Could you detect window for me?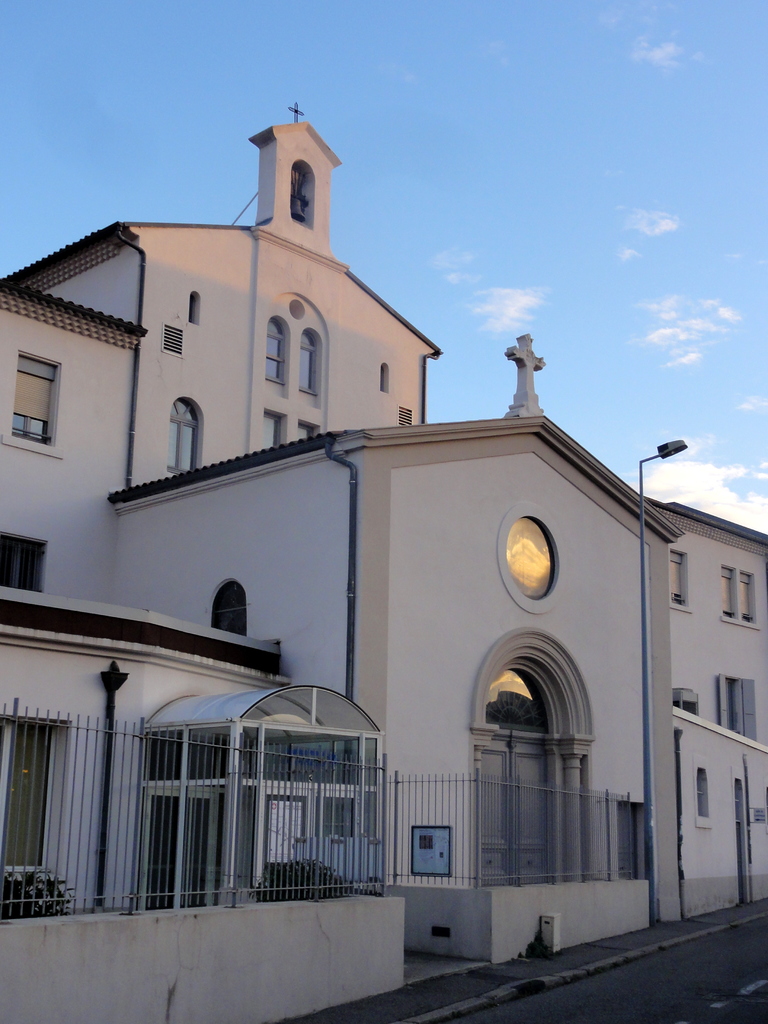
Detection result: <region>739, 567, 758, 625</region>.
